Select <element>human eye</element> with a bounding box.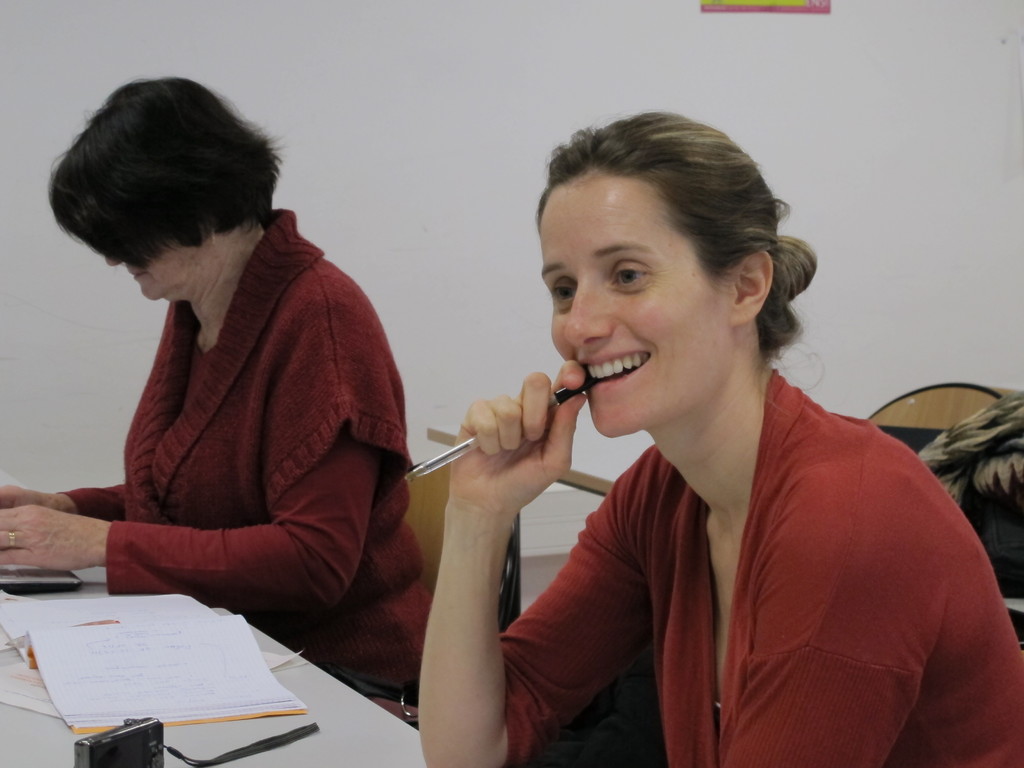
x1=607 y1=258 x2=657 y2=294.
